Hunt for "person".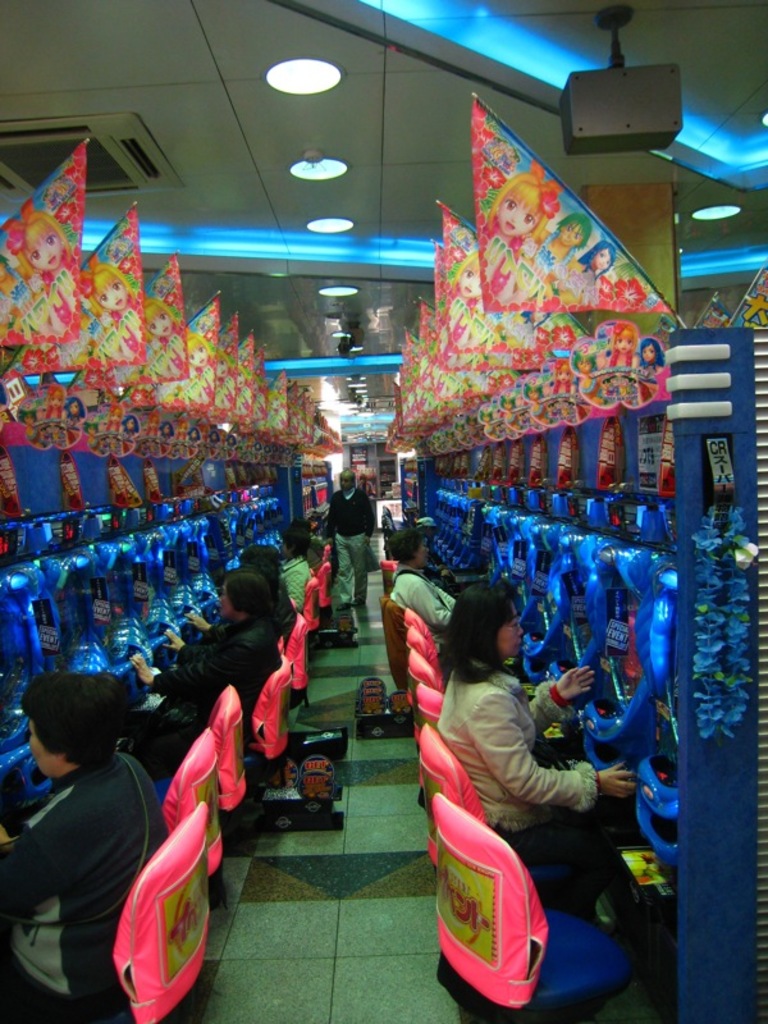
Hunted down at locate(189, 430, 198, 440).
